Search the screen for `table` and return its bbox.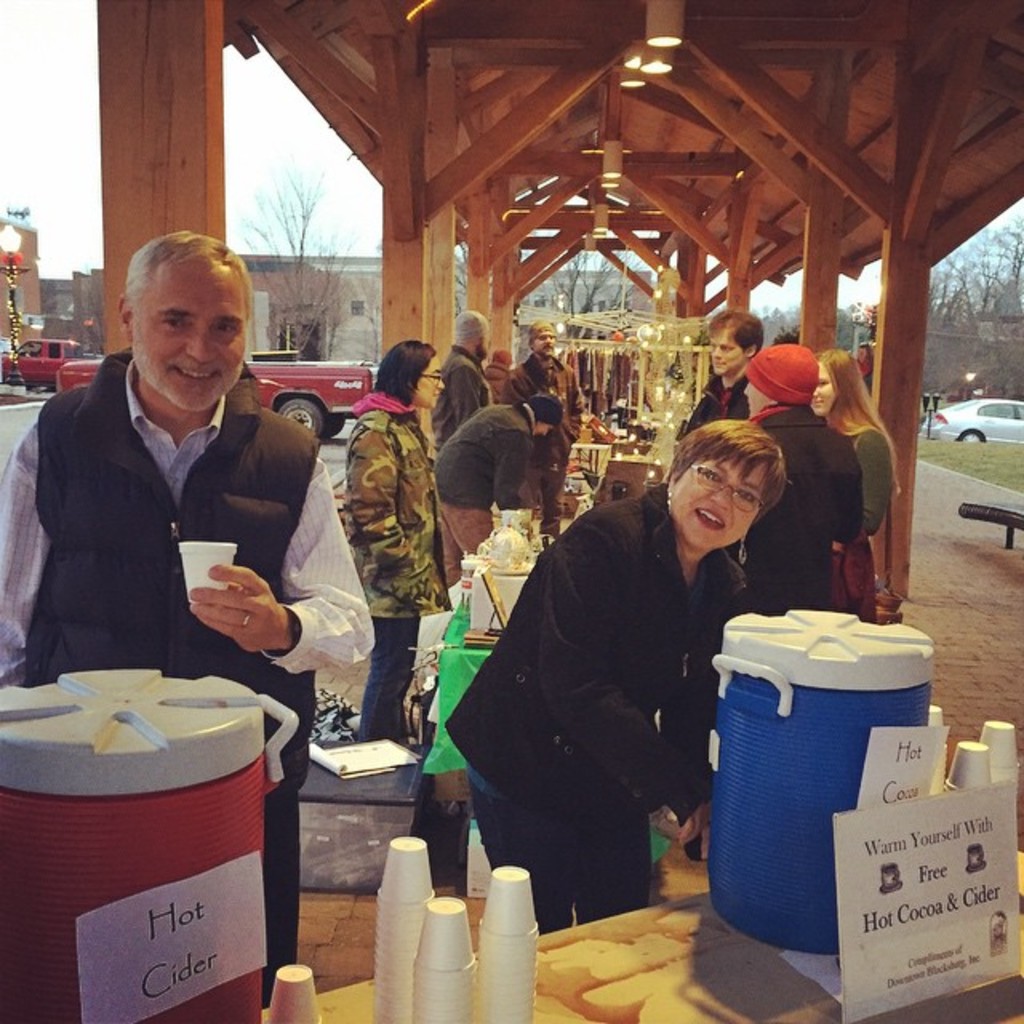
Found: bbox=[259, 882, 1022, 1022].
